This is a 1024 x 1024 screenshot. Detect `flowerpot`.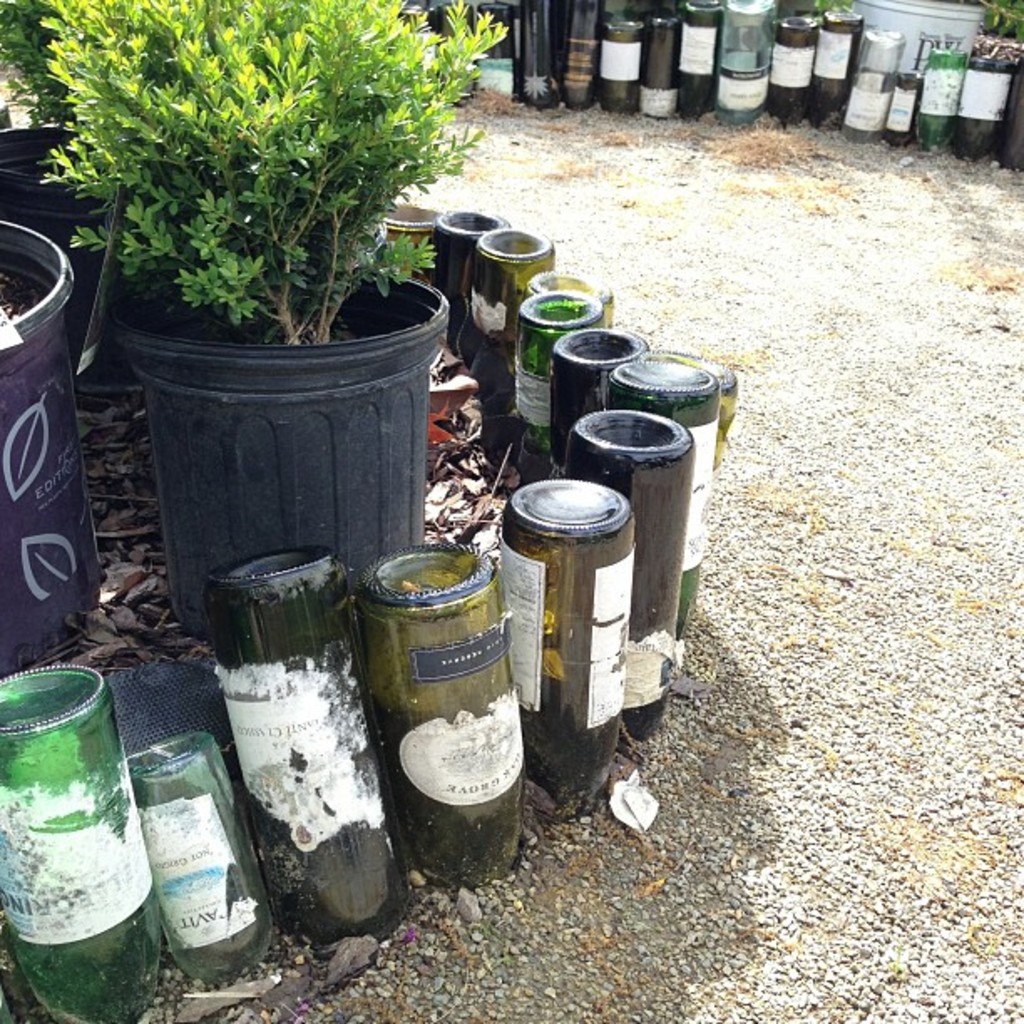
bbox=(97, 211, 448, 634).
